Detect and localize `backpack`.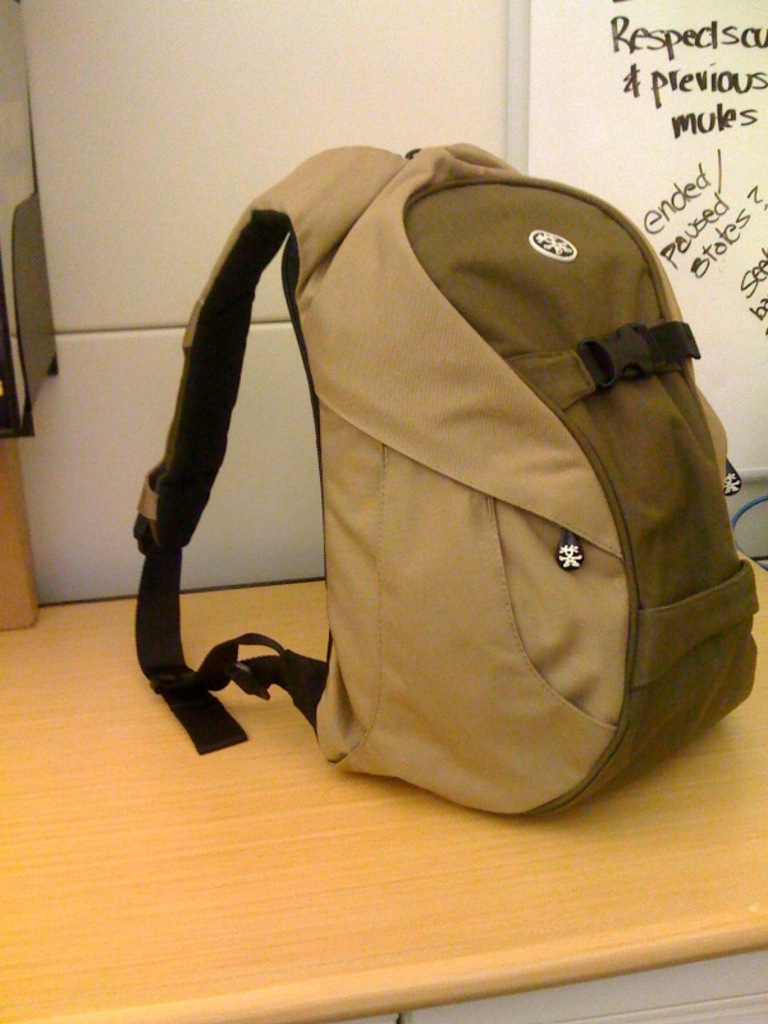
Localized at region(134, 142, 750, 815).
